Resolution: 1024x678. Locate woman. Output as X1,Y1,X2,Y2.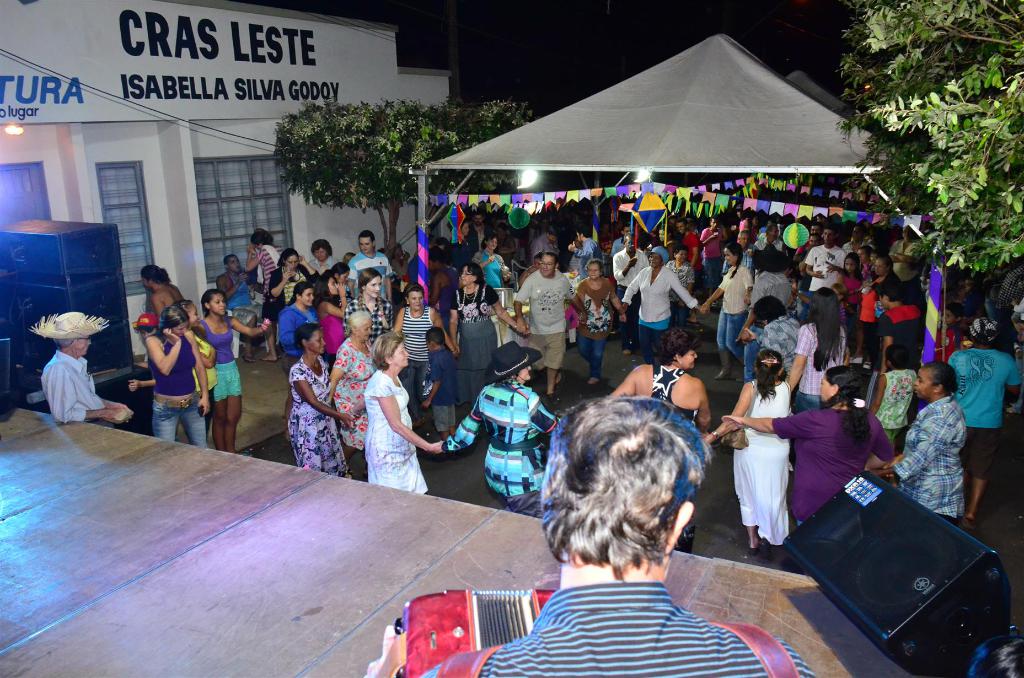
718,350,799,558.
